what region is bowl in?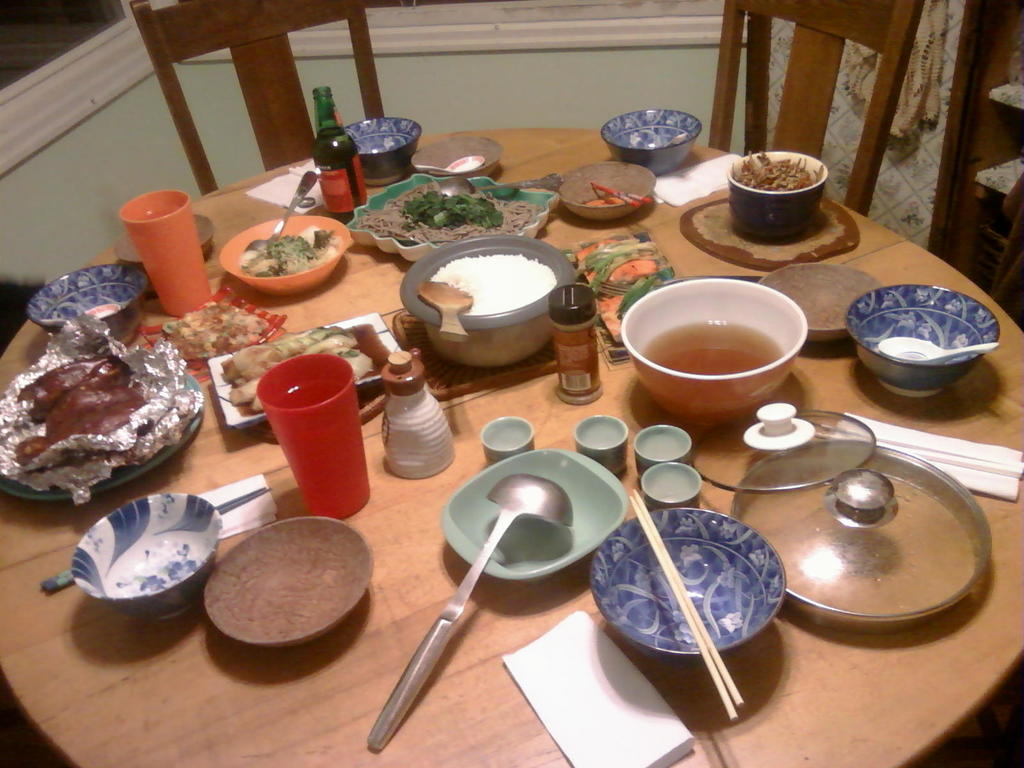
[554,161,655,222].
